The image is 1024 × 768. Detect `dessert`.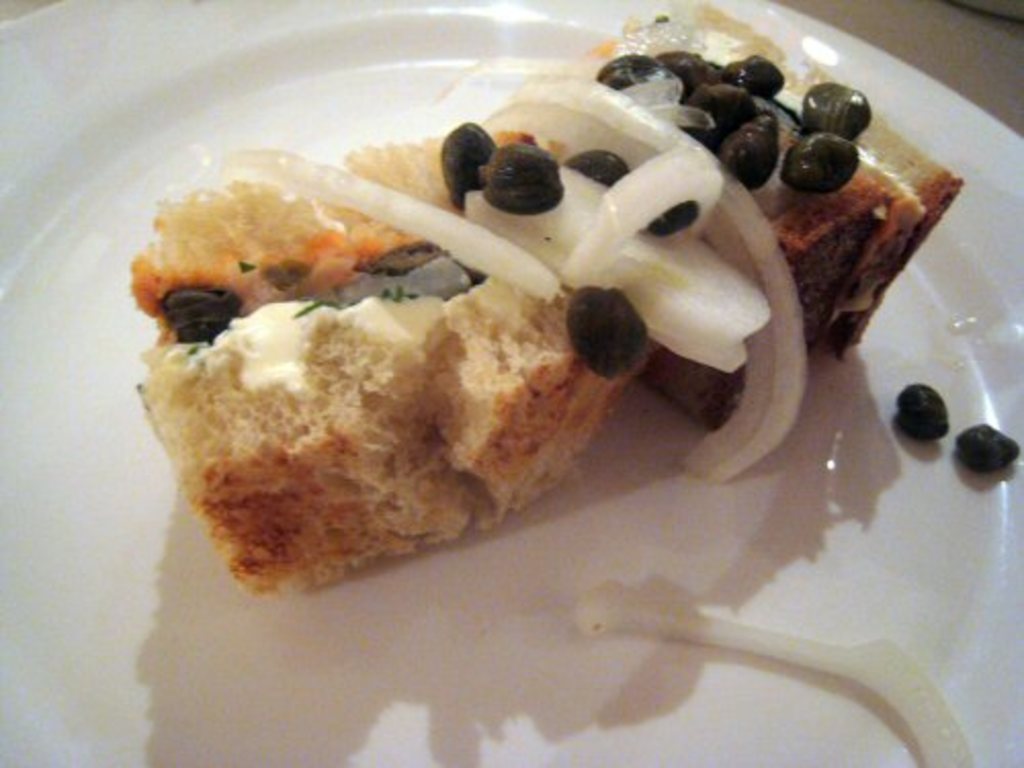
Detection: crop(98, 76, 813, 616).
